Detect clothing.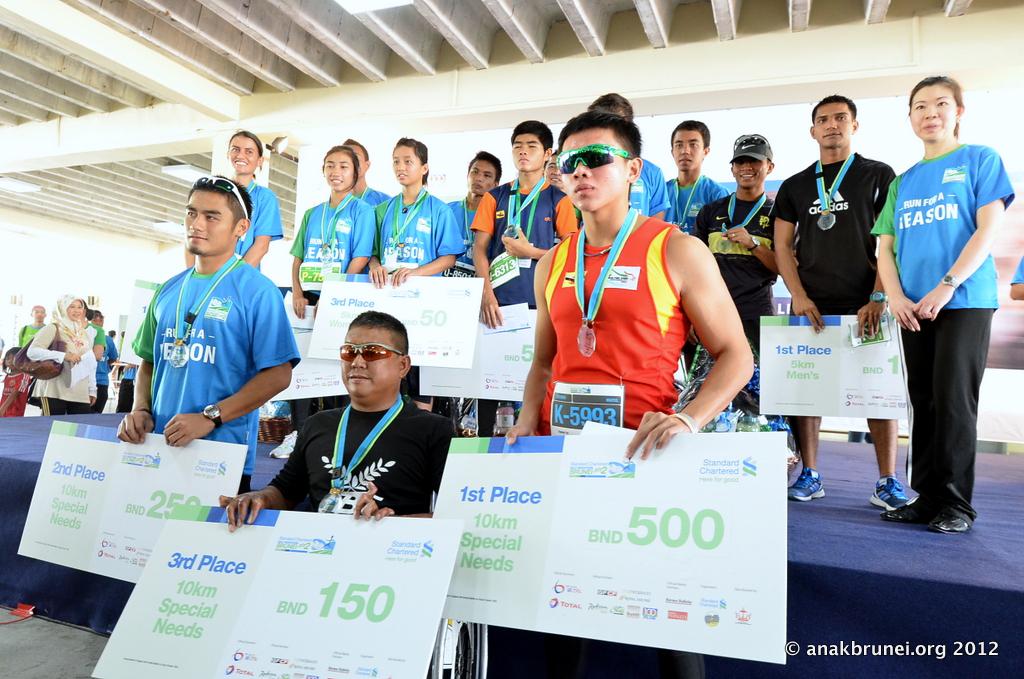
Detected at (x1=634, y1=157, x2=666, y2=219).
